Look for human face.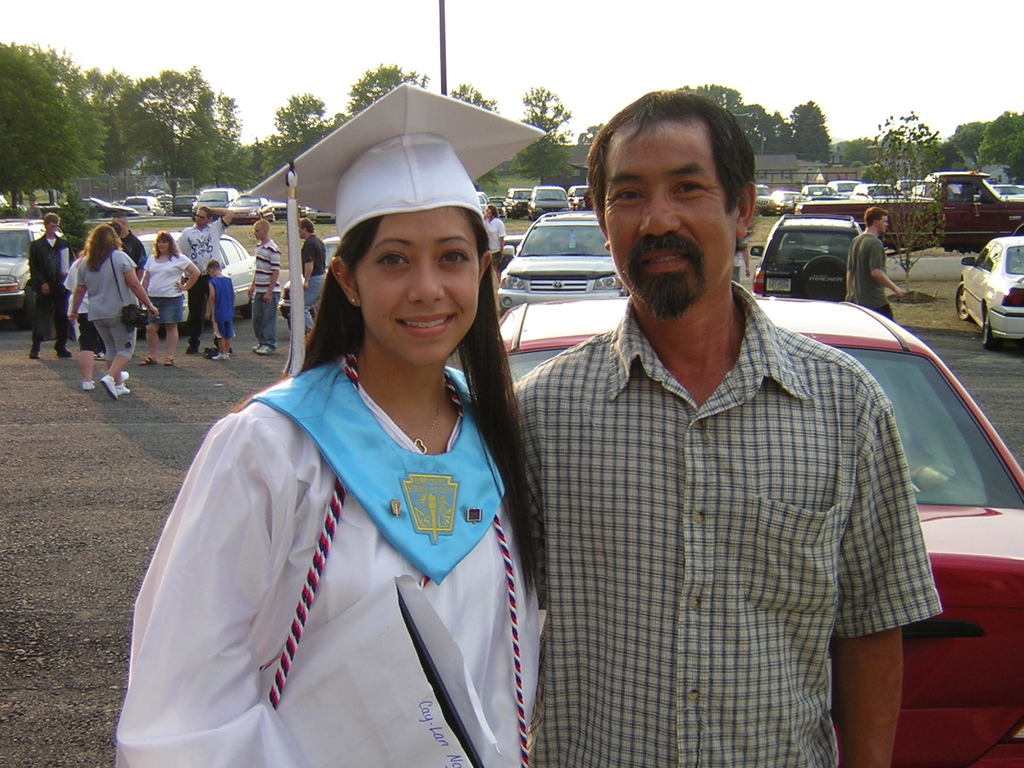
Found: BBox(606, 125, 738, 314).
